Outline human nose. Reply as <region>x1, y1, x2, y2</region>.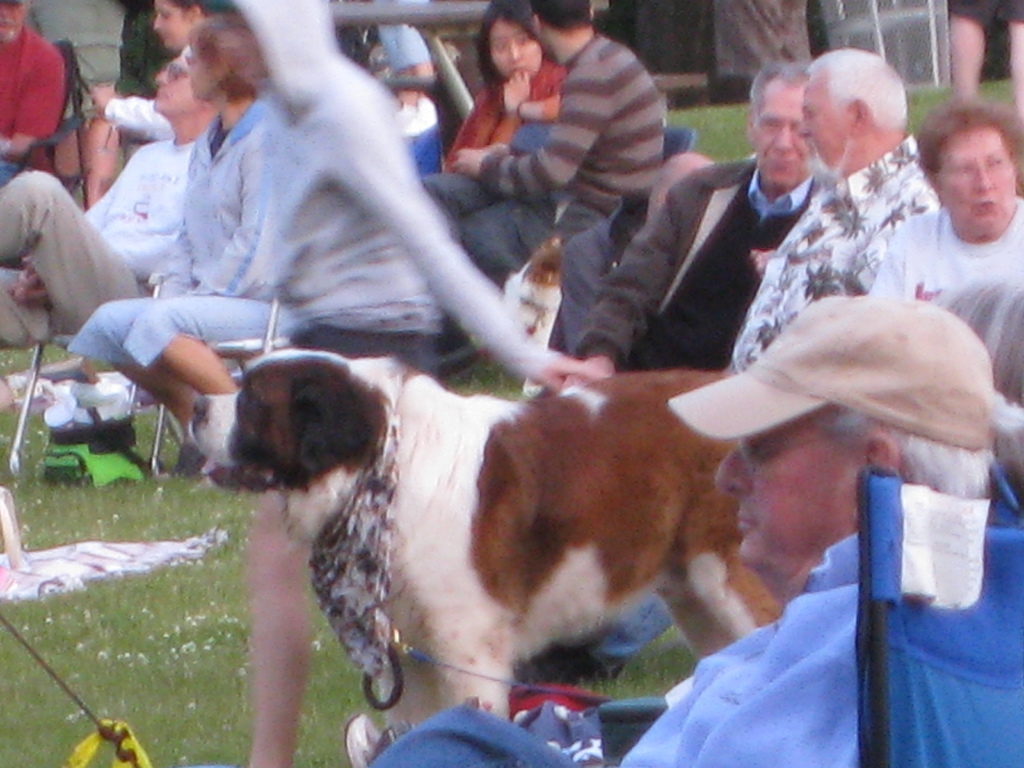
<region>716, 446, 750, 500</region>.
